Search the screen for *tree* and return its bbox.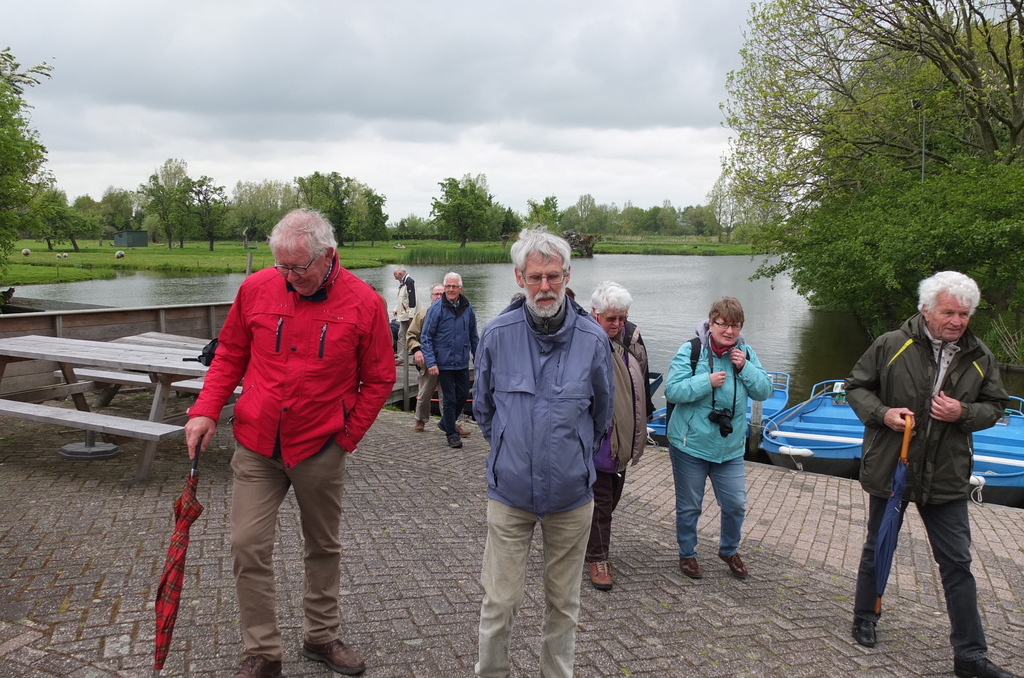
Found: 627,202,657,235.
